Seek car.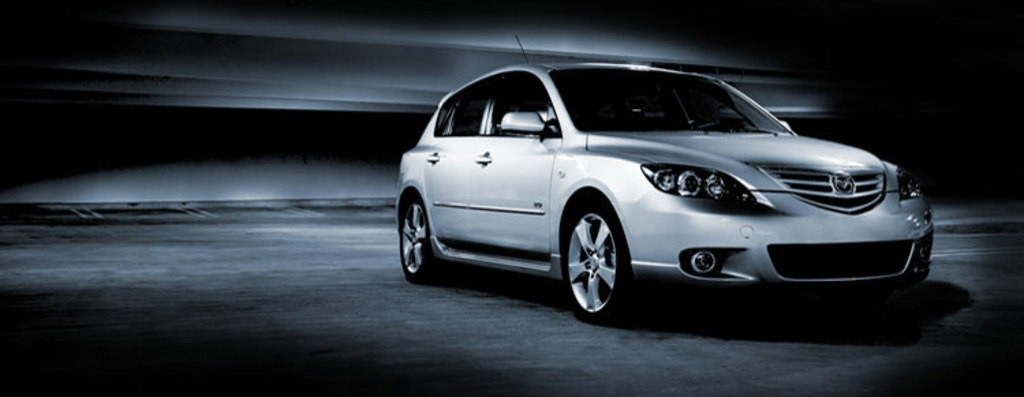
[left=386, top=57, right=935, bottom=312].
